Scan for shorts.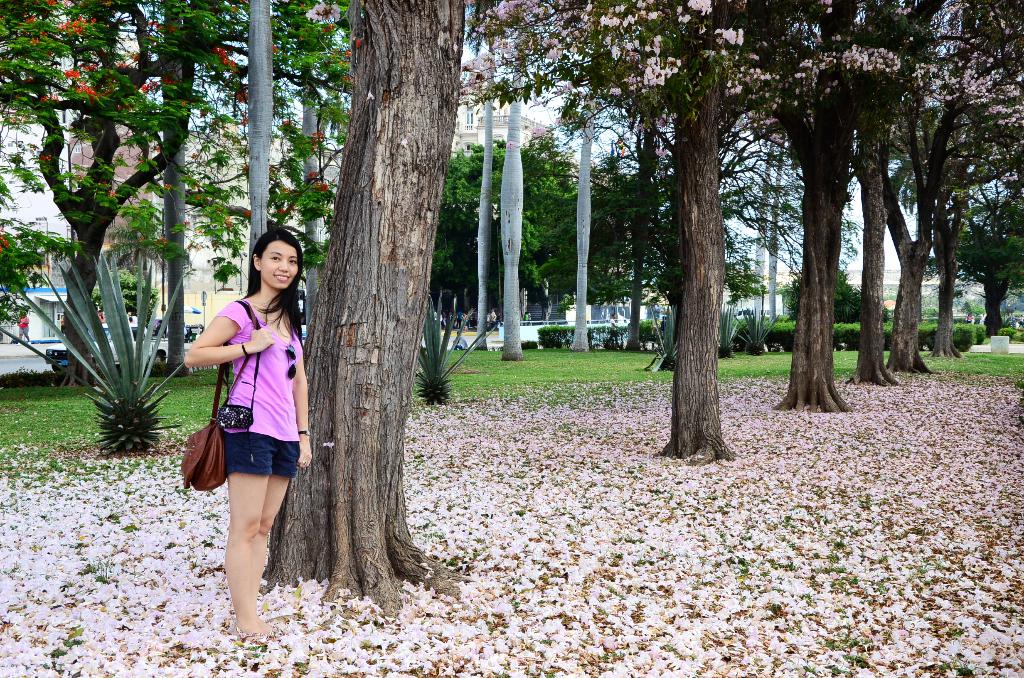
Scan result: <box>179,426,289,481</box>.
